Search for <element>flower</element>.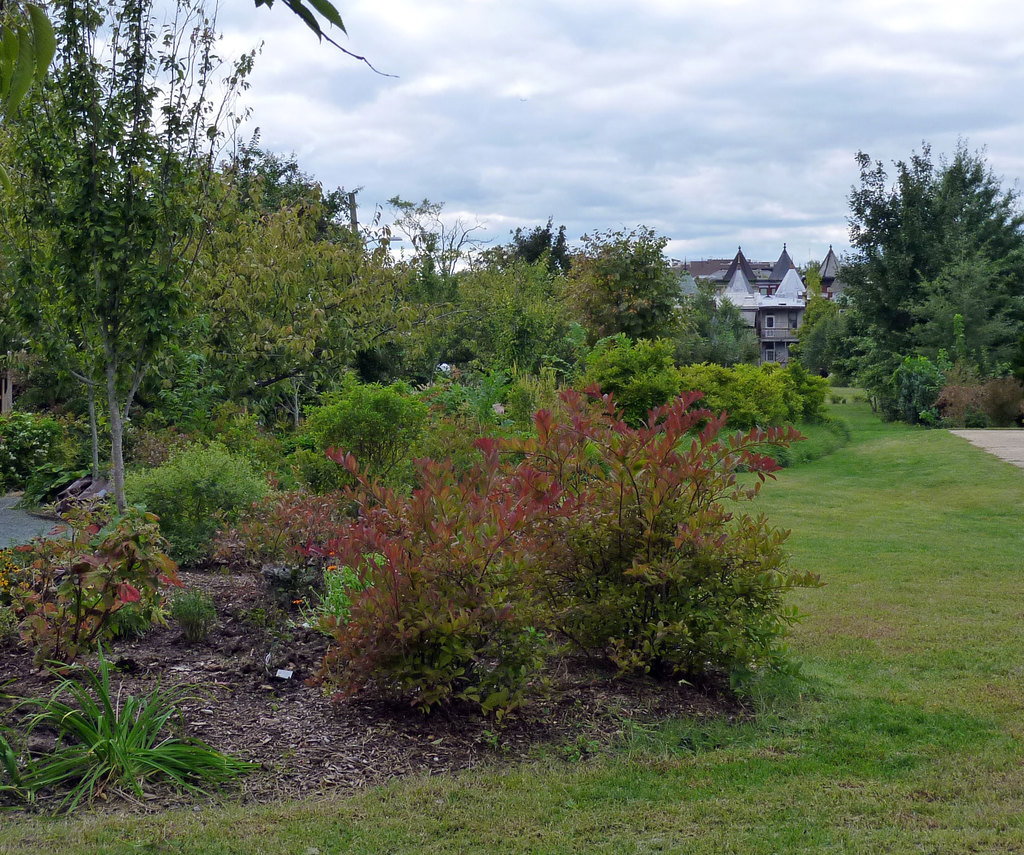
Found at left=326, top=566, right=337, bottom=574.
